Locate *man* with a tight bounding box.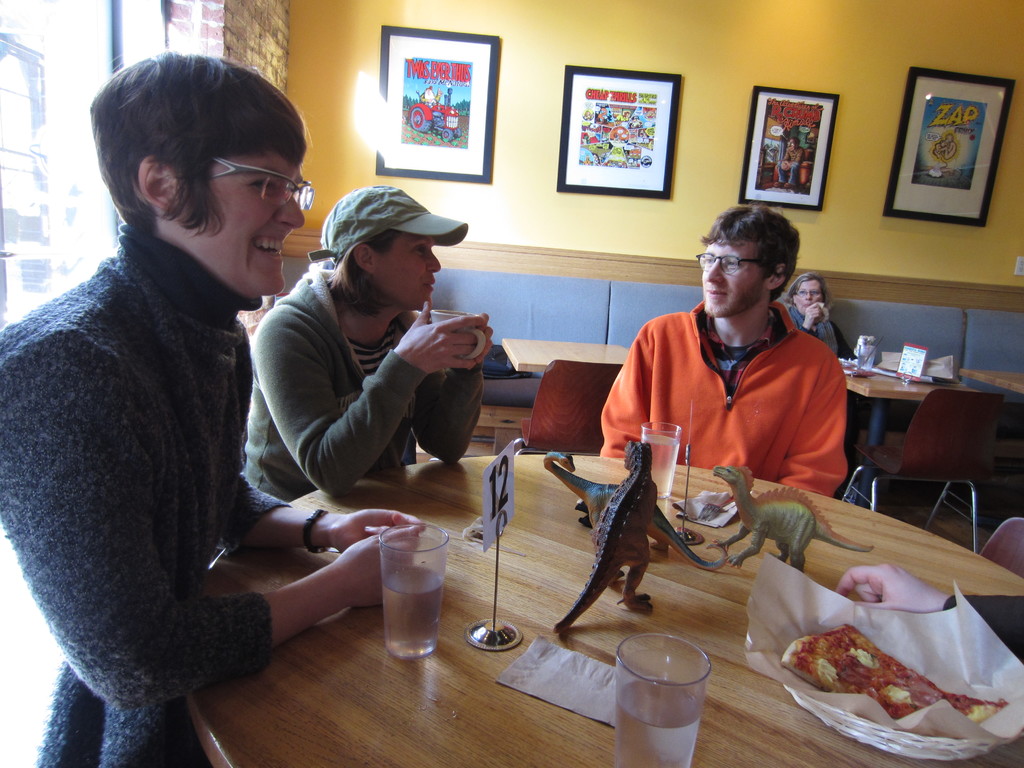
{"left": 0, "top": 58, "right": 441, "bottom": 767}.
